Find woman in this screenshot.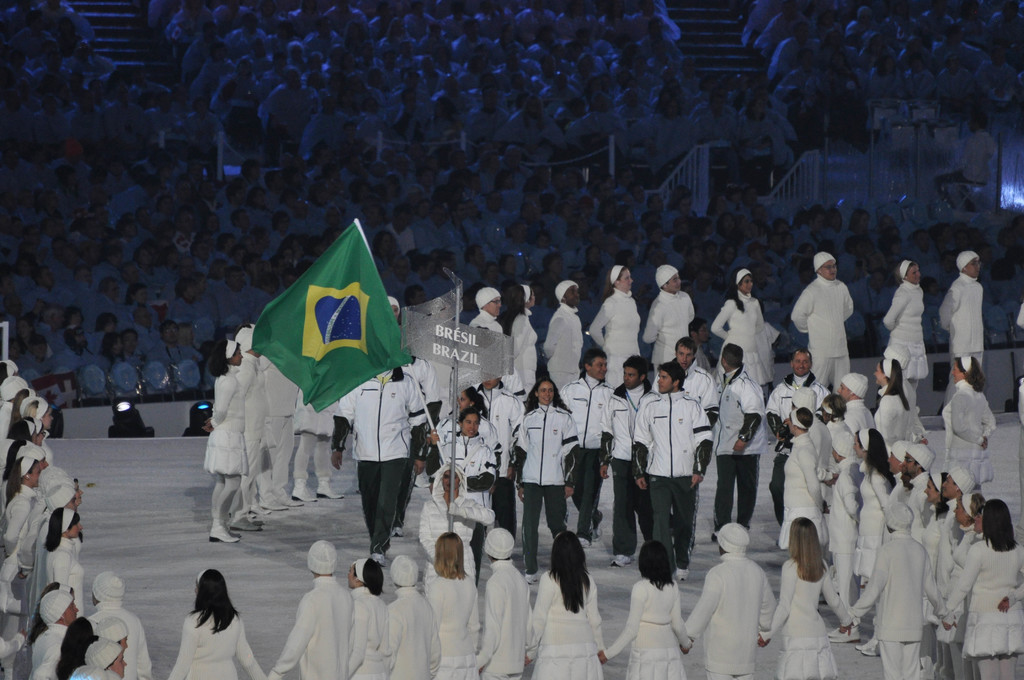
The bounding box for woman is crop(347, 19, 366, 49).
